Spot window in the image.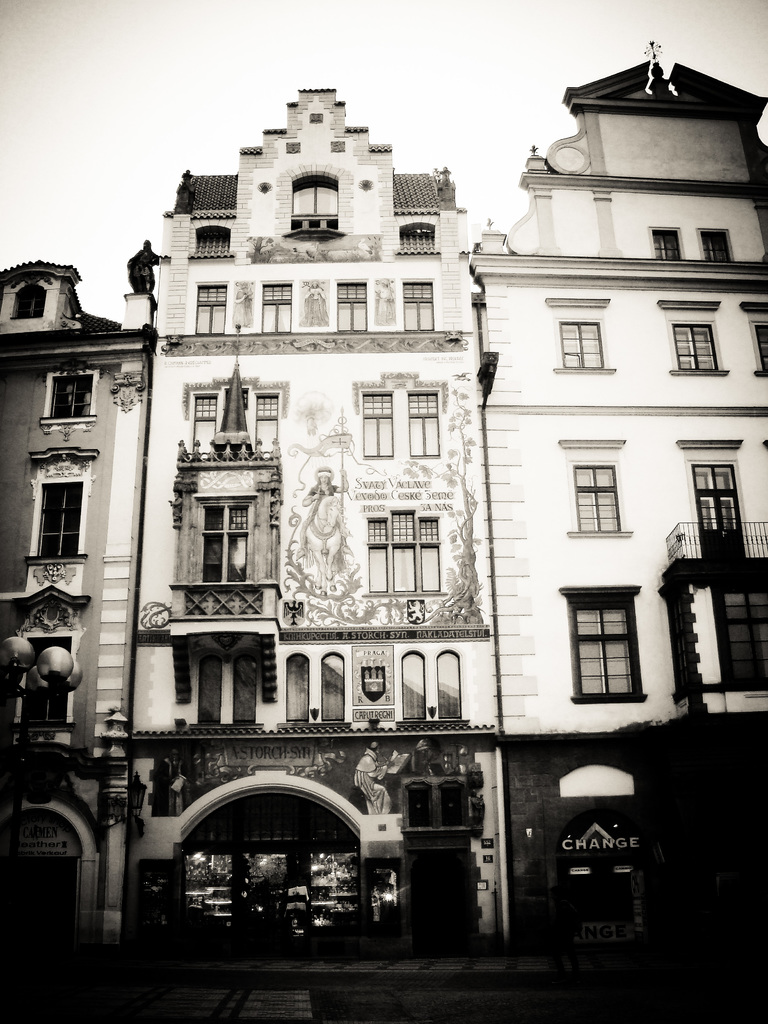
window found at 333 268 366 337.
